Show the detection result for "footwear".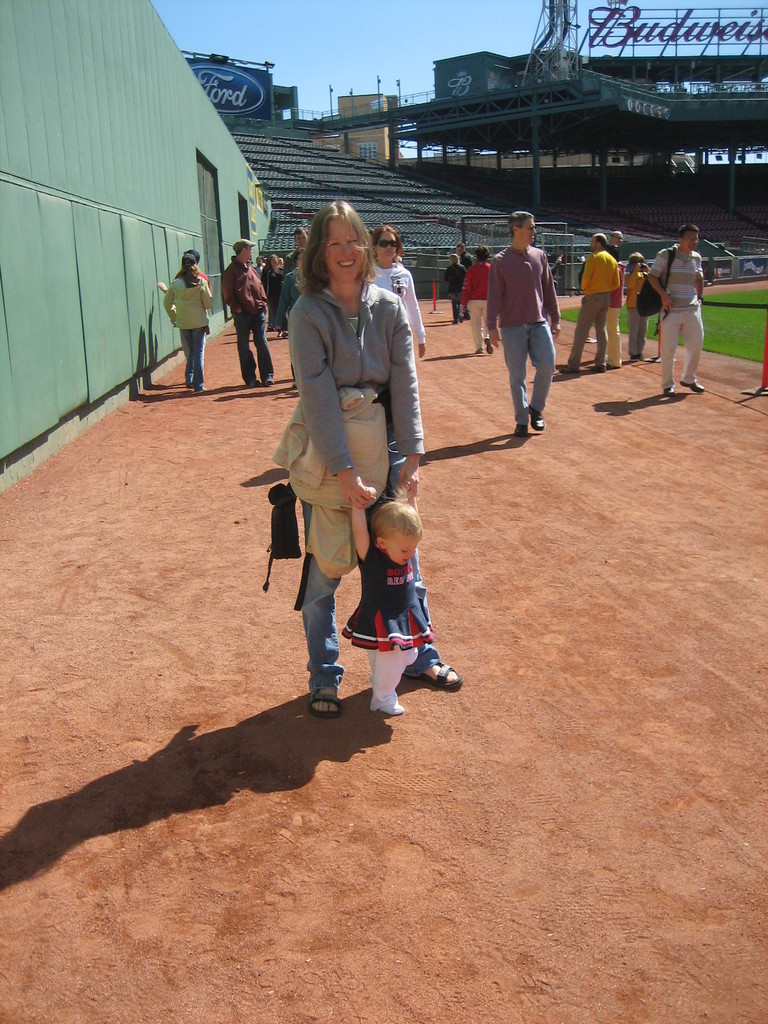
x1=605 y1=364 x2=620 y2=371.
